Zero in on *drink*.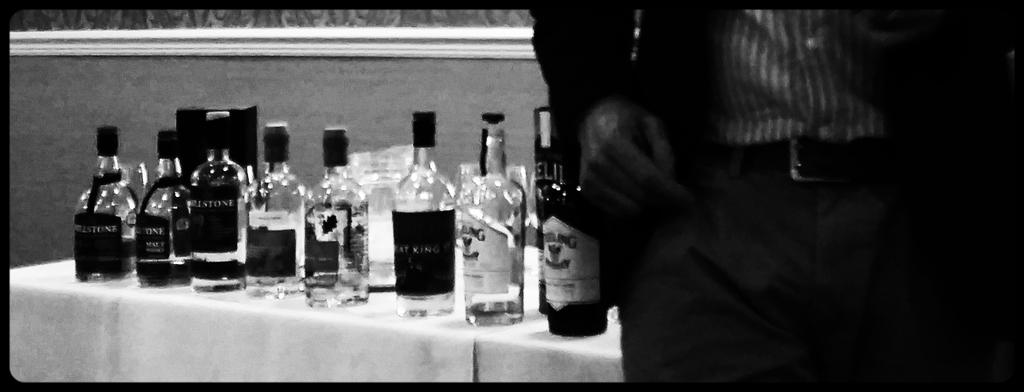
Zeroed in: 310, 202, 380, 305.
